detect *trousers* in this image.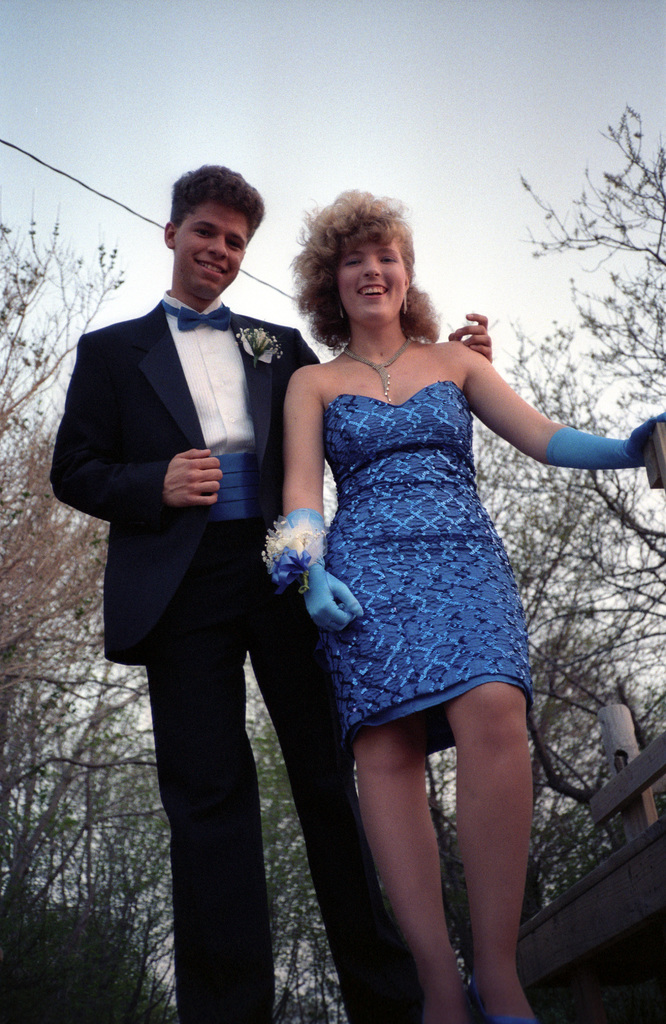
Detection: locate(145, 567, 341, 1023).
